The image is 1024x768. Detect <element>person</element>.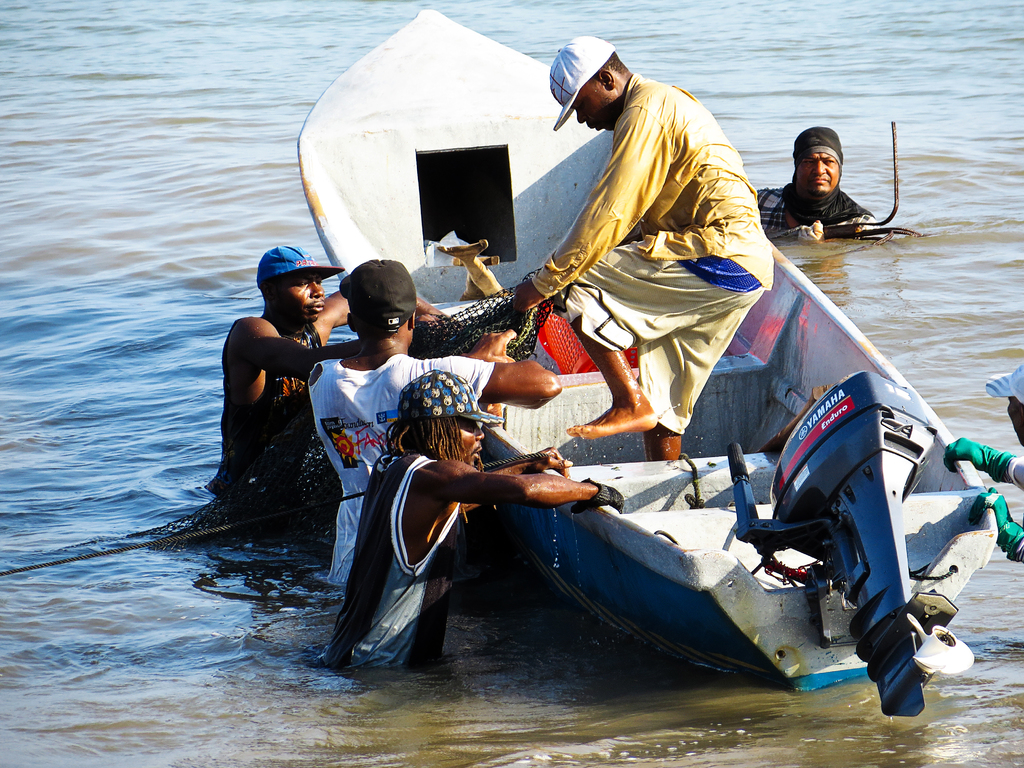
Detection: crop(747, 125, 884, 229).
